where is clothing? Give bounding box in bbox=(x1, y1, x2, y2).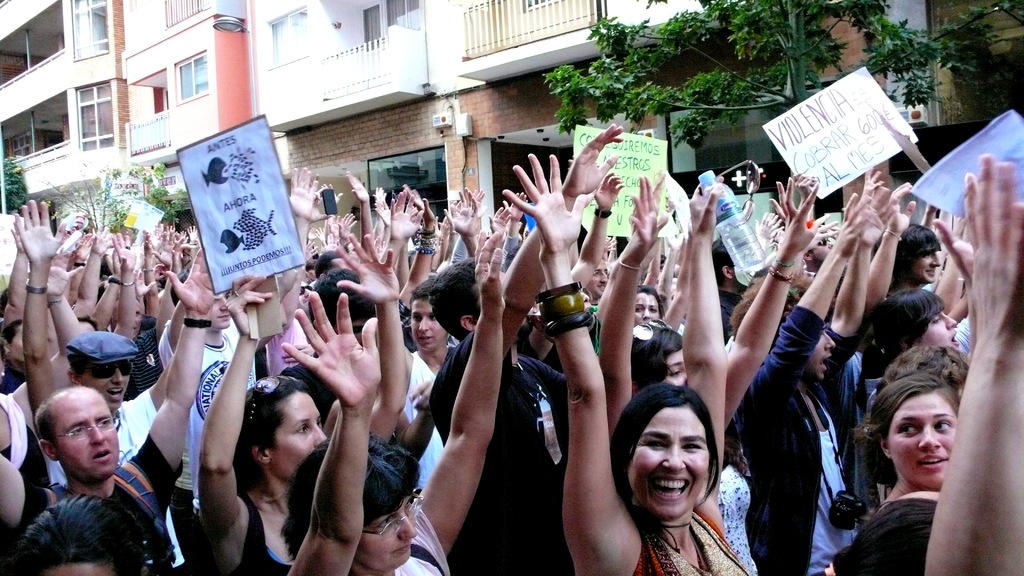
bbox=(40, 381, 190, 569).
